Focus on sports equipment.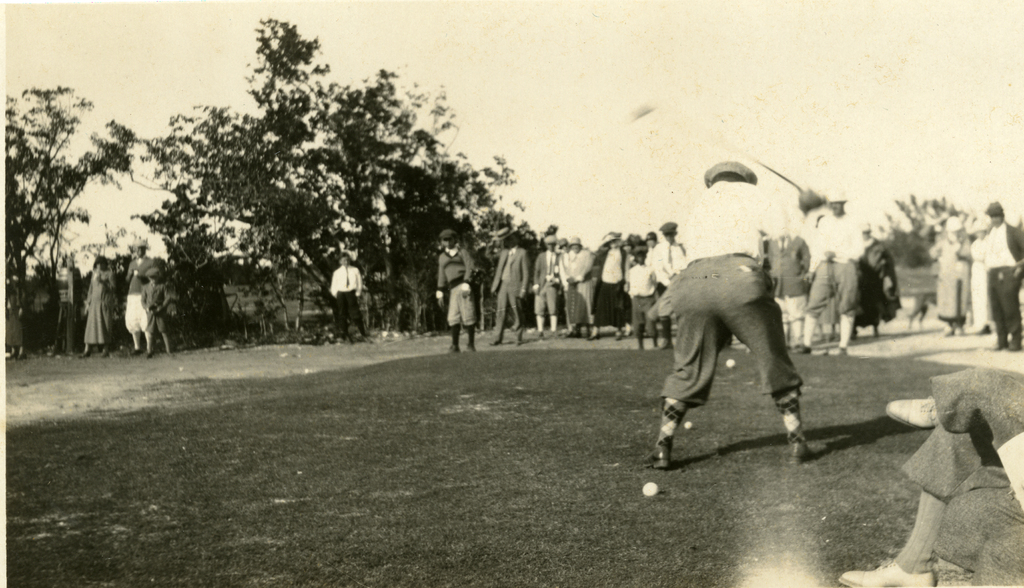
Focused at {"x1": 618, "y1": 83, "x2": 842, "y2": 219}.
